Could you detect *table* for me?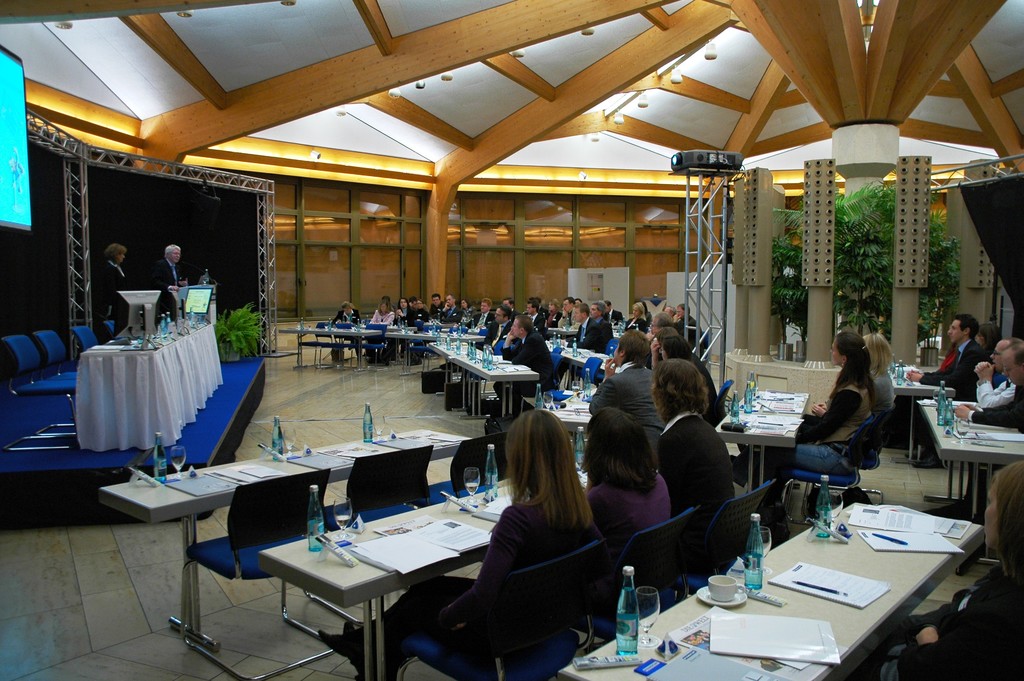
Detection result: (left=388, top=324, right=441, bottom=369).
